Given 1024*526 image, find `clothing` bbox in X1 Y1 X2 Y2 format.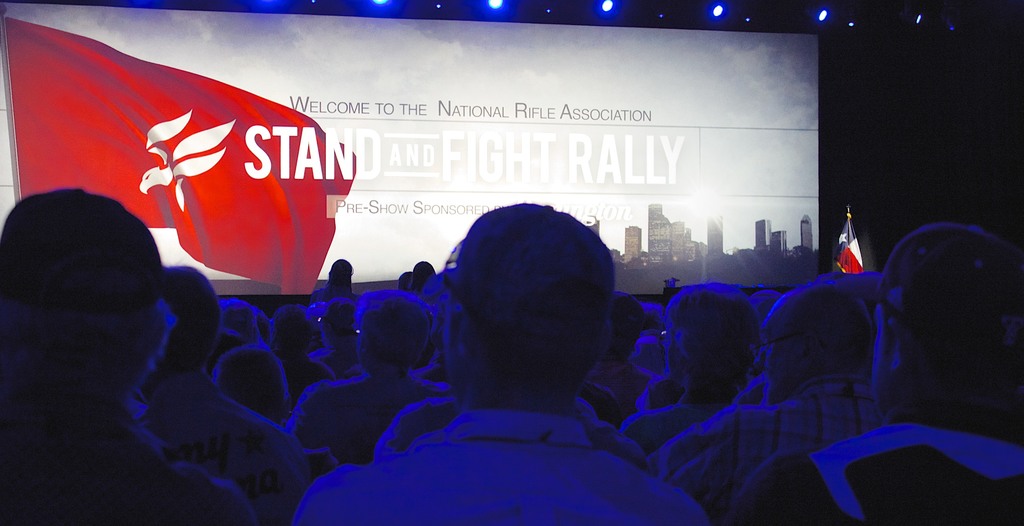
294 375 452 459.
